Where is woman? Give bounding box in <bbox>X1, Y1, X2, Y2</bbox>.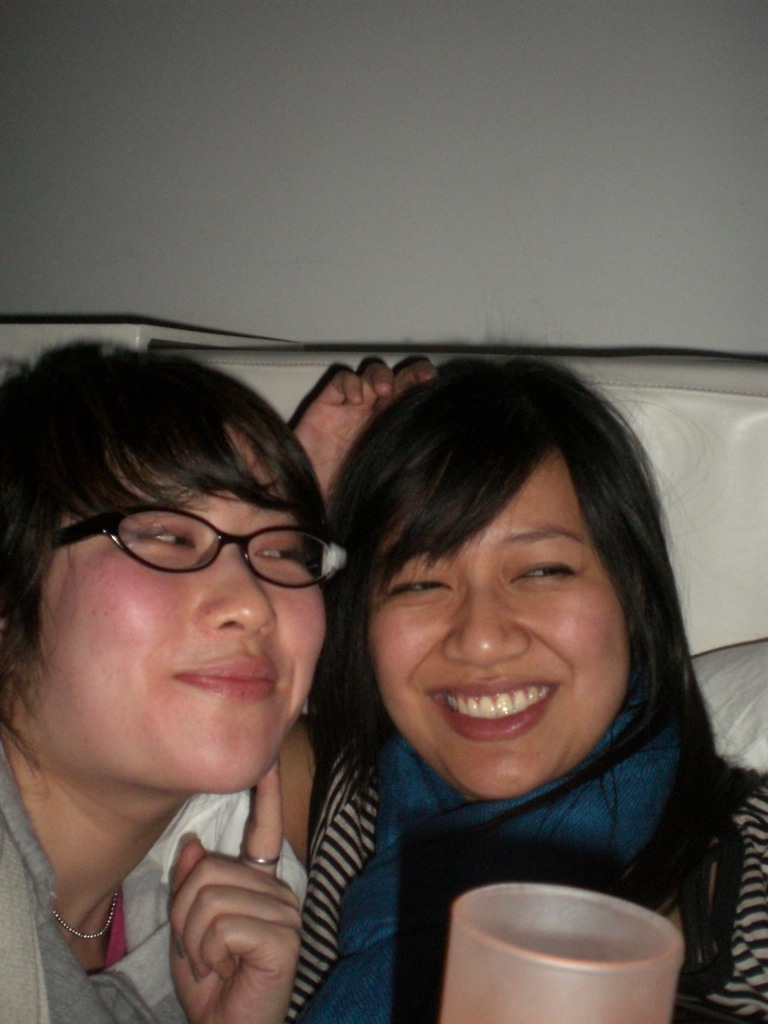
<bbox>234, 335, 748, 1007</bbox>.
